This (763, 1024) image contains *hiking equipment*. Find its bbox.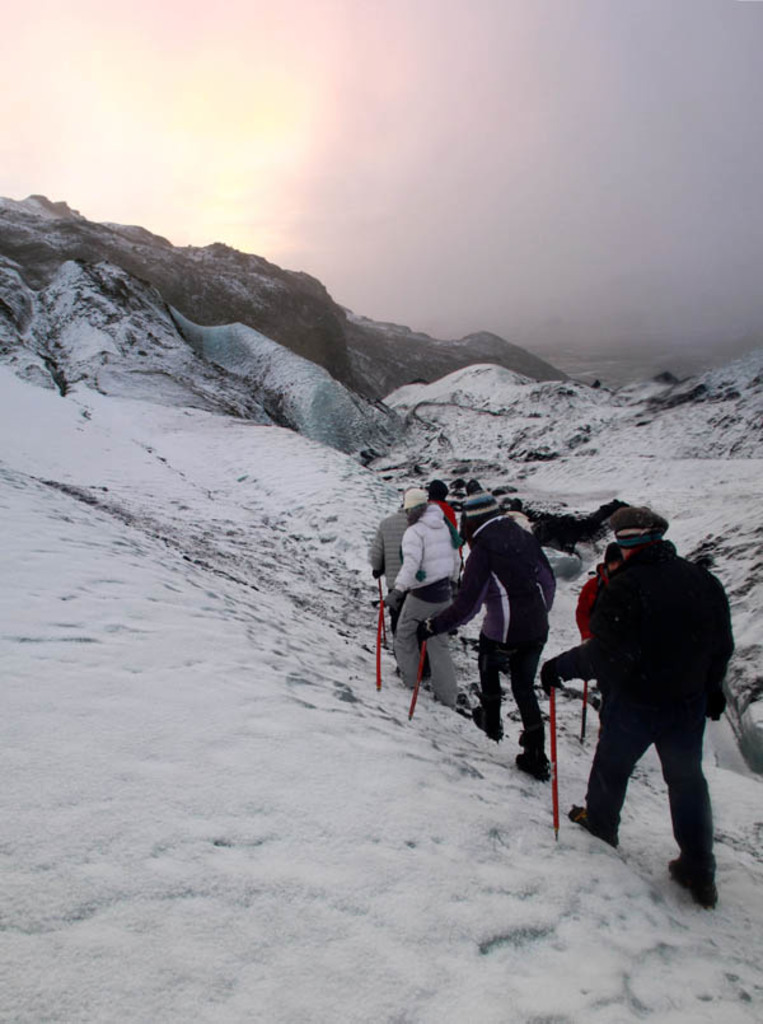
locate(548, 687, 560, 842).
